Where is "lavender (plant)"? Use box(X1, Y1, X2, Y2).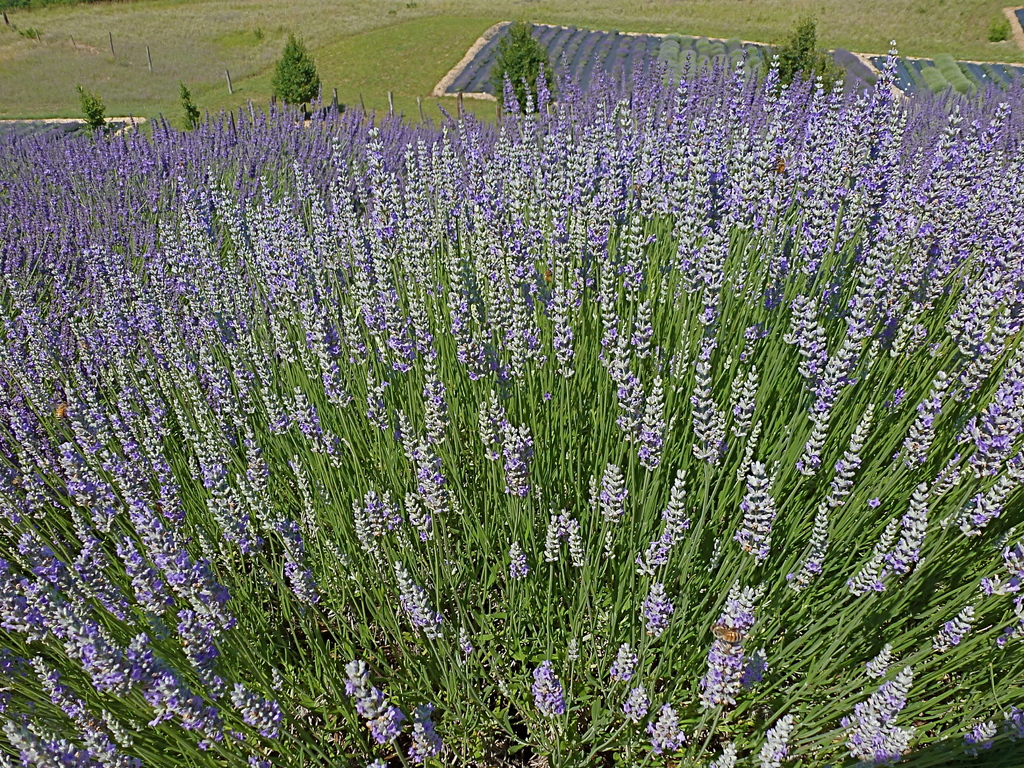
box(505, 277, 542, 396).
